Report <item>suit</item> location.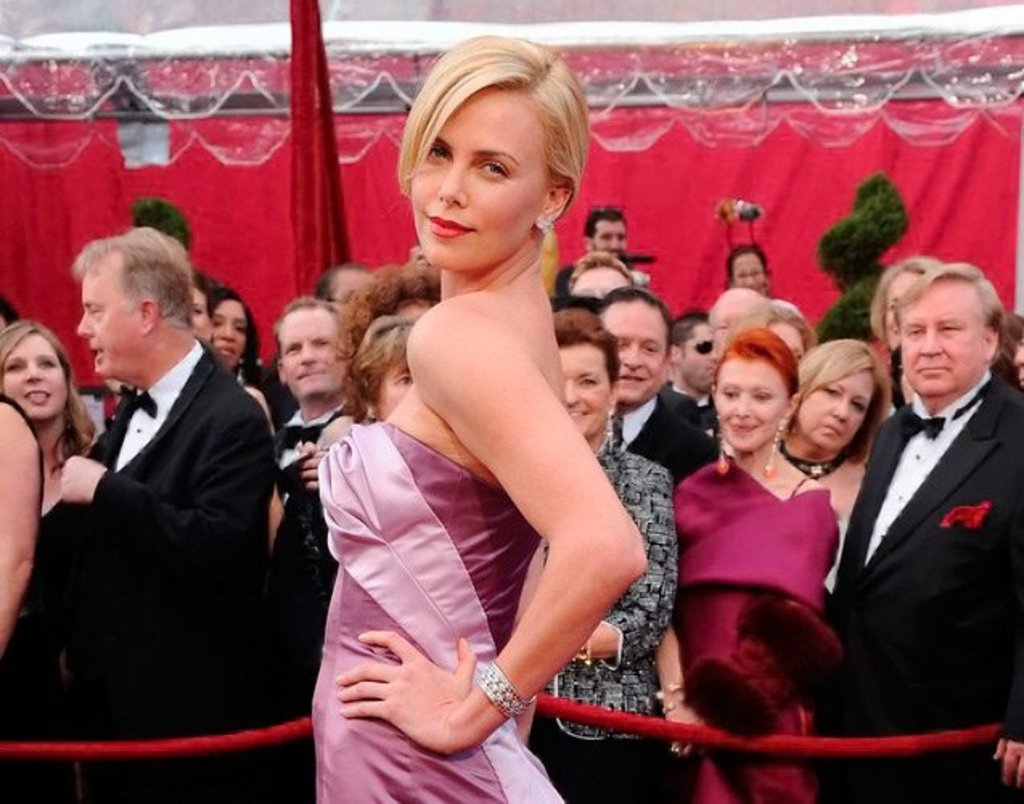
Report: region(26, 246, 301, 781).
